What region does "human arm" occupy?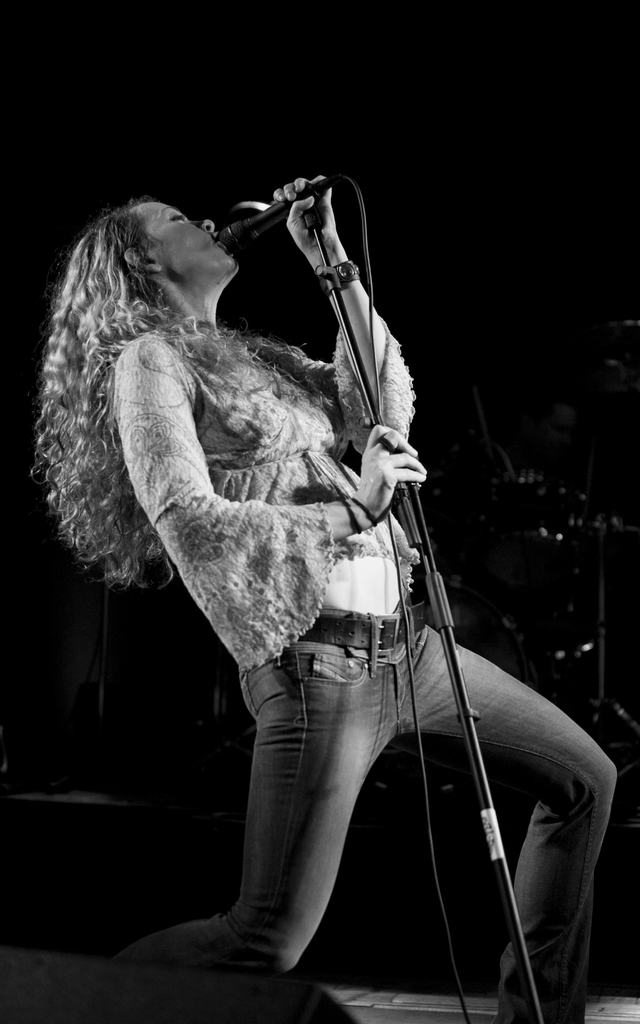
box=[58, 330, 436, 630].
